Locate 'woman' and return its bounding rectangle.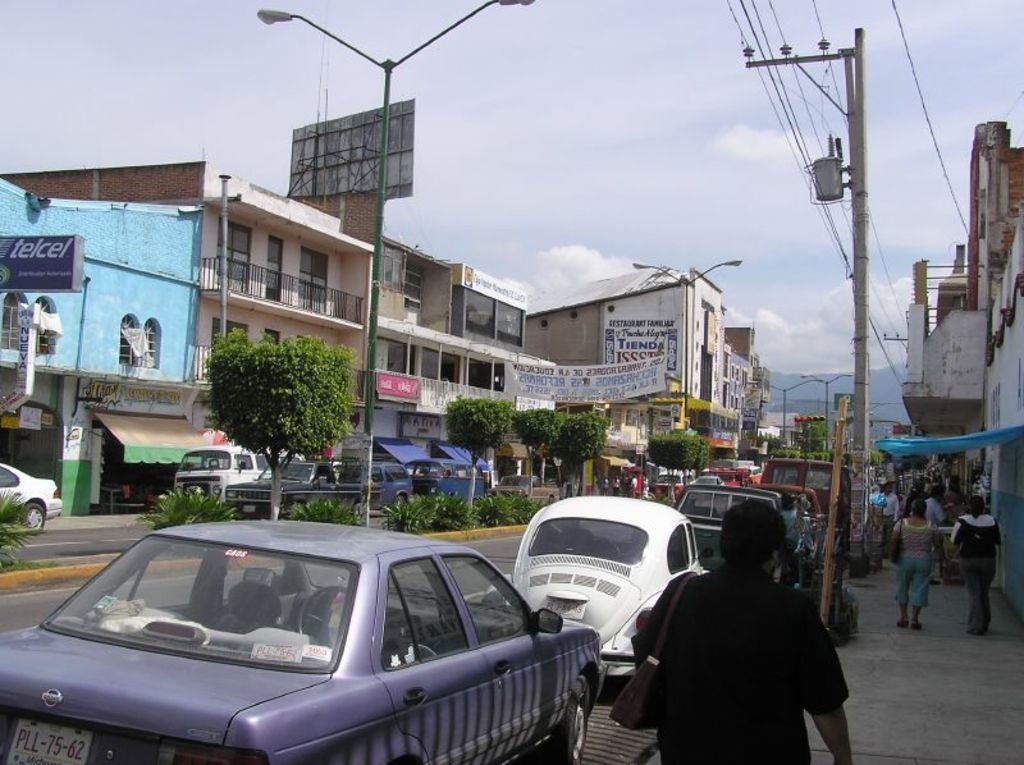
891, 491, 951, 633.
